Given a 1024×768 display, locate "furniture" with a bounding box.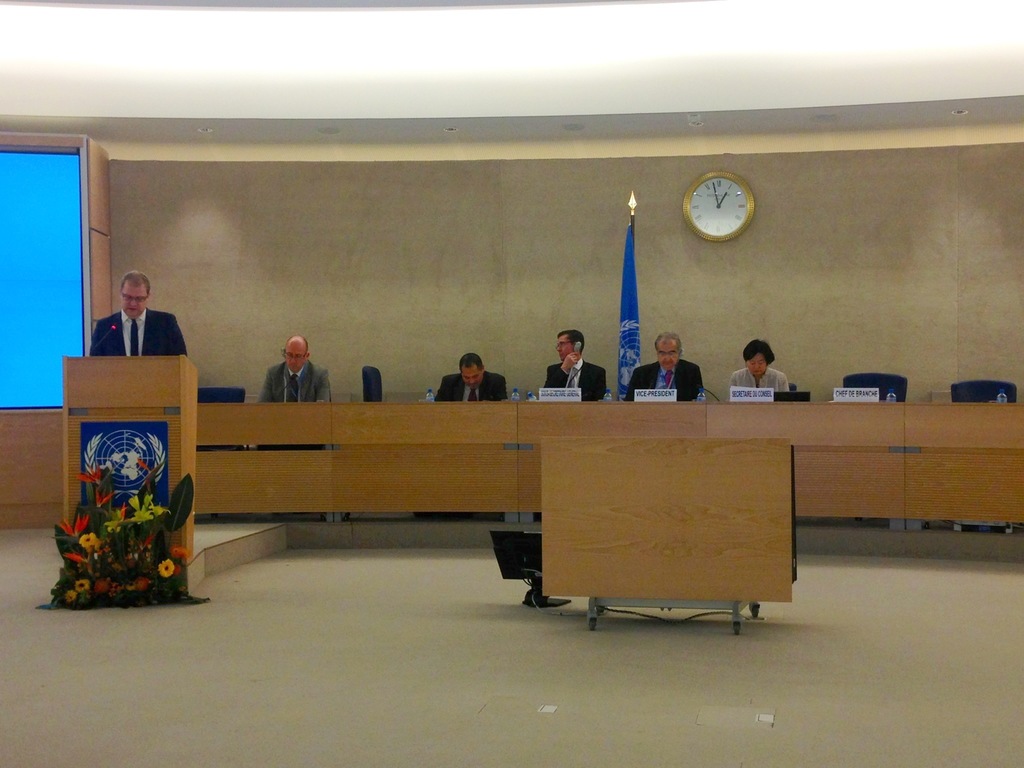
Located: box=[63, 352, 199, 559].
